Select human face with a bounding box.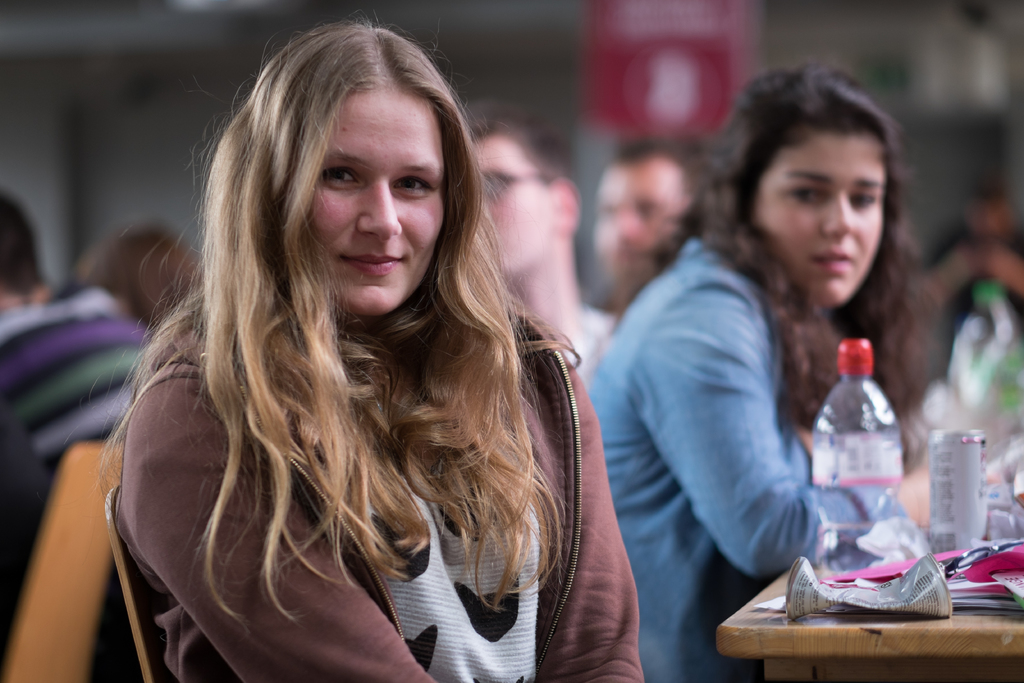
l=291, t=93, r=449, b=320.
